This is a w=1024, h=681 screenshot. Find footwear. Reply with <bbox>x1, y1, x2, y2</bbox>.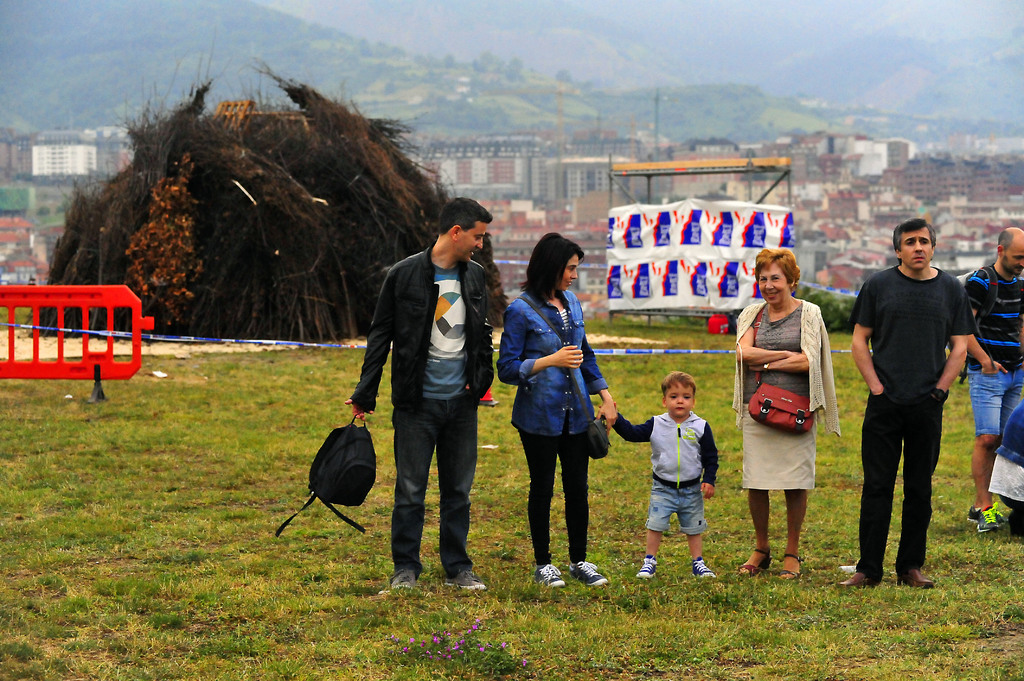
<bbox>533, 563, 566, 591</bbox>.
